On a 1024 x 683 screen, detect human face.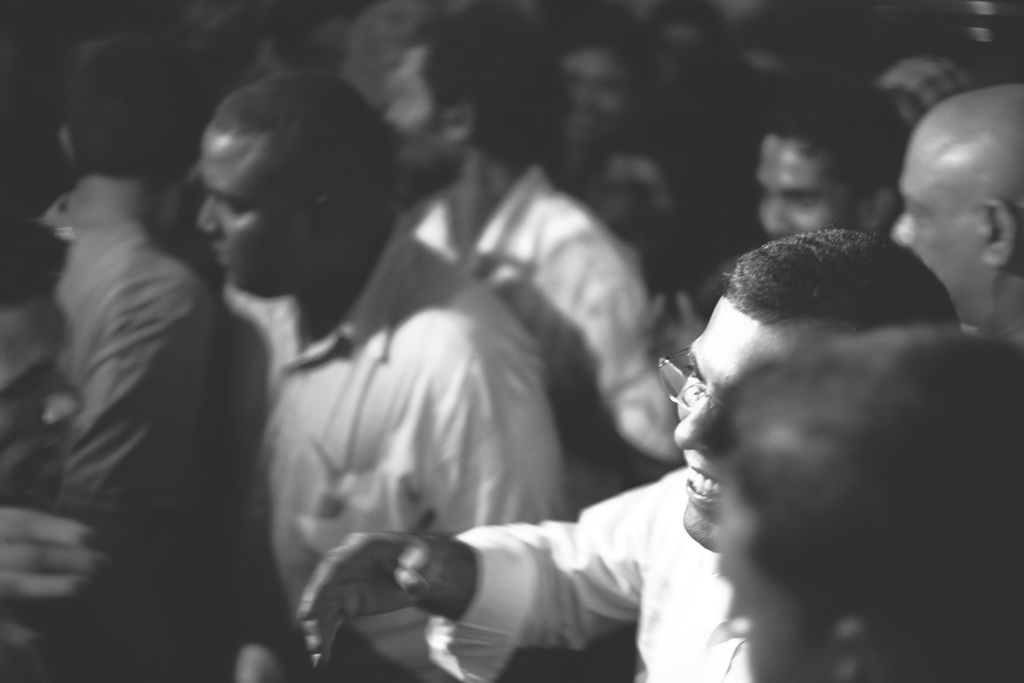
bbox(185, 120, 330, 295).
